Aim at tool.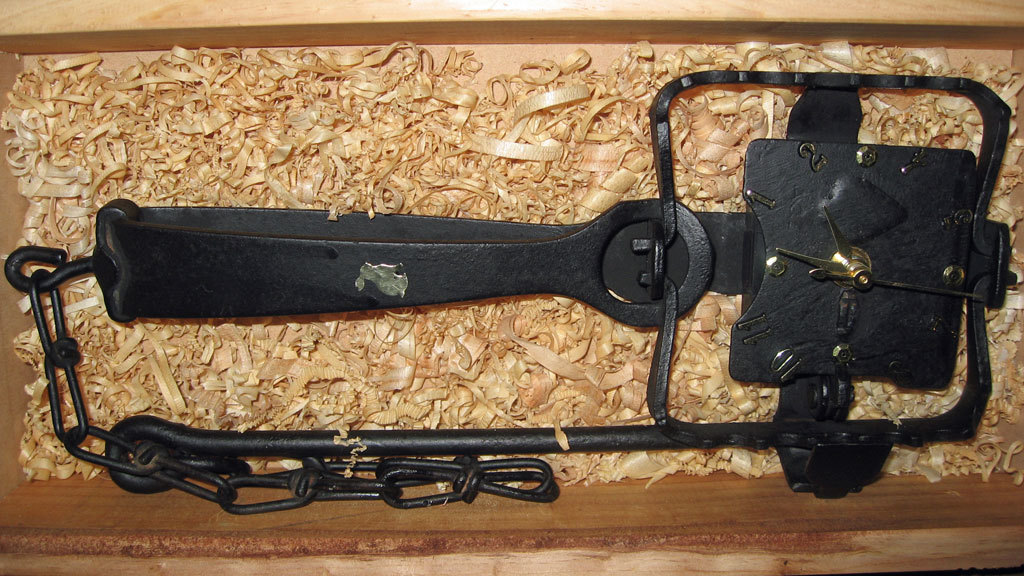
Aimed at (left=0, top=71, right=998, bottom=515).
